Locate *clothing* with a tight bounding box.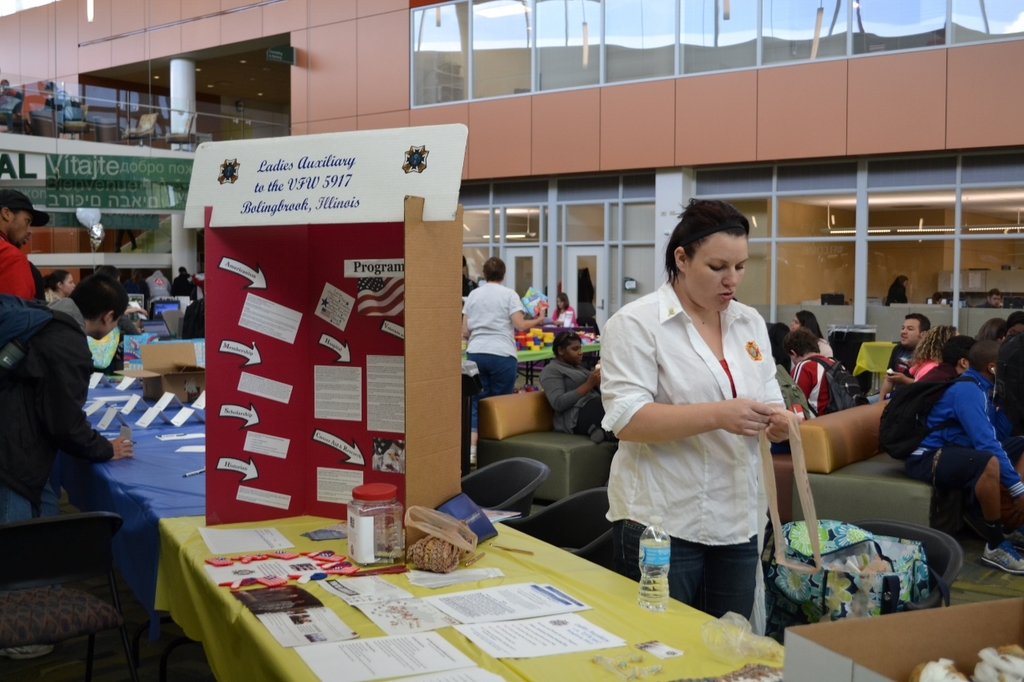
x1=821, y1=336, x2=834, y2=361.
